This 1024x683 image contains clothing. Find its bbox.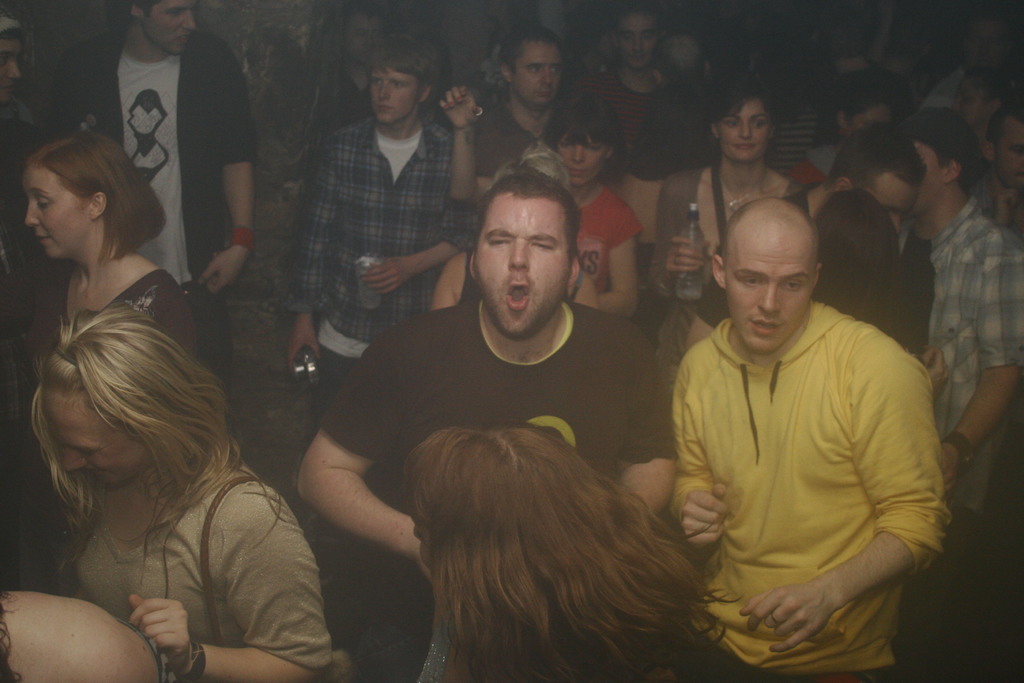
(298,120,468,384).
